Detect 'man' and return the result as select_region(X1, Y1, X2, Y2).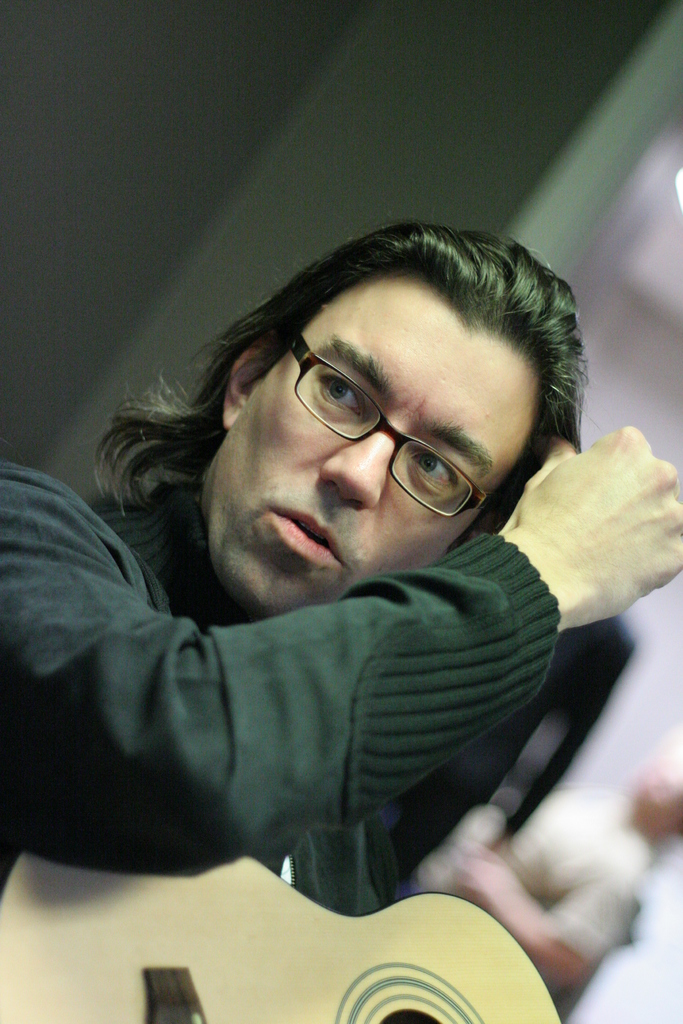
select_region(448, 748, 678, 986).
